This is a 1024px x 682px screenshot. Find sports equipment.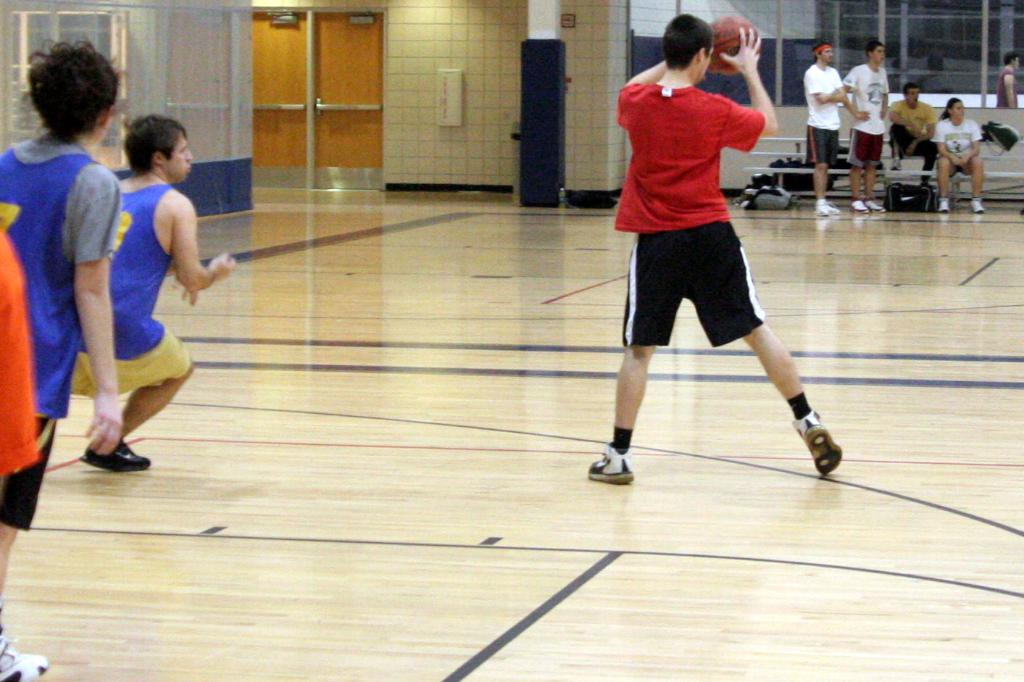
Bounding box: [80,437,152,473].
